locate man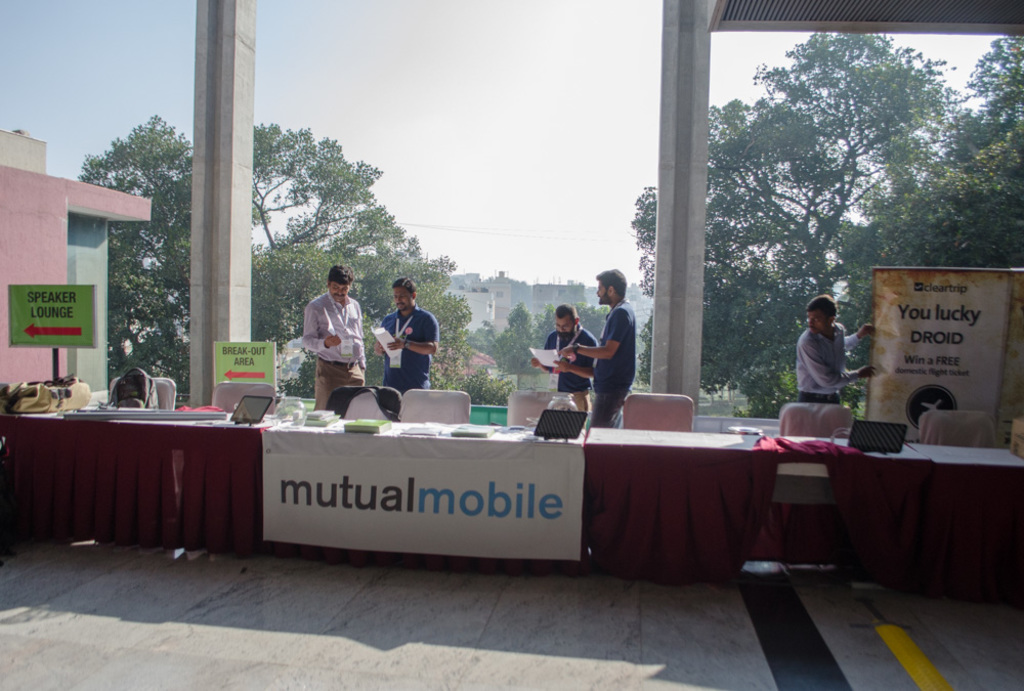
rect(295, 265, 368, 412)
